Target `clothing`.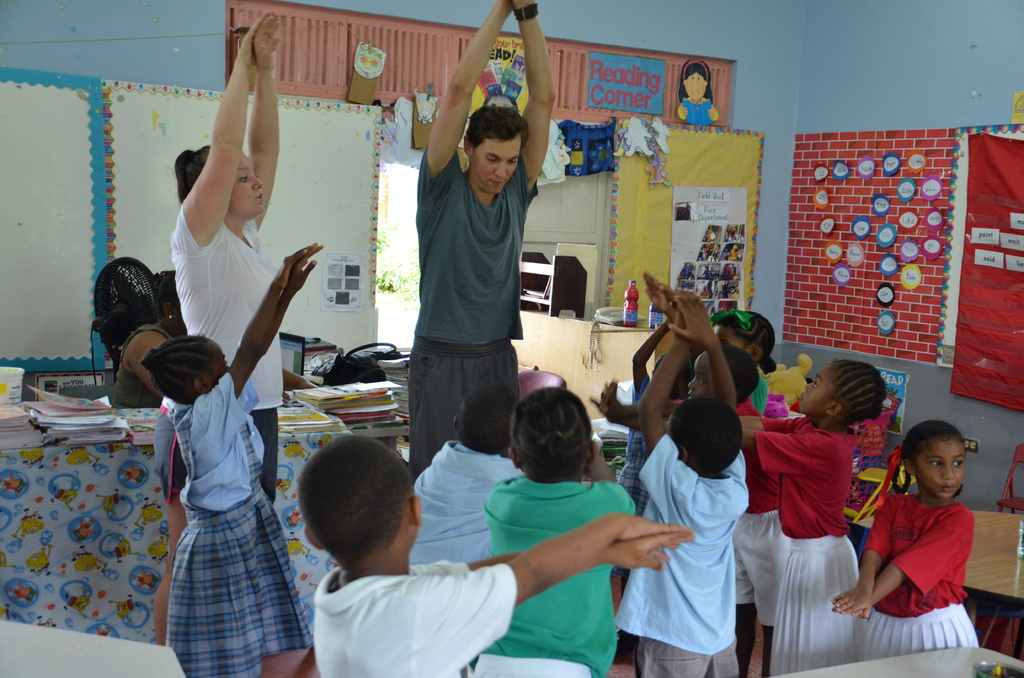
Target region: pyautogui.locateOnScreen(675, 95, 715, 126).
